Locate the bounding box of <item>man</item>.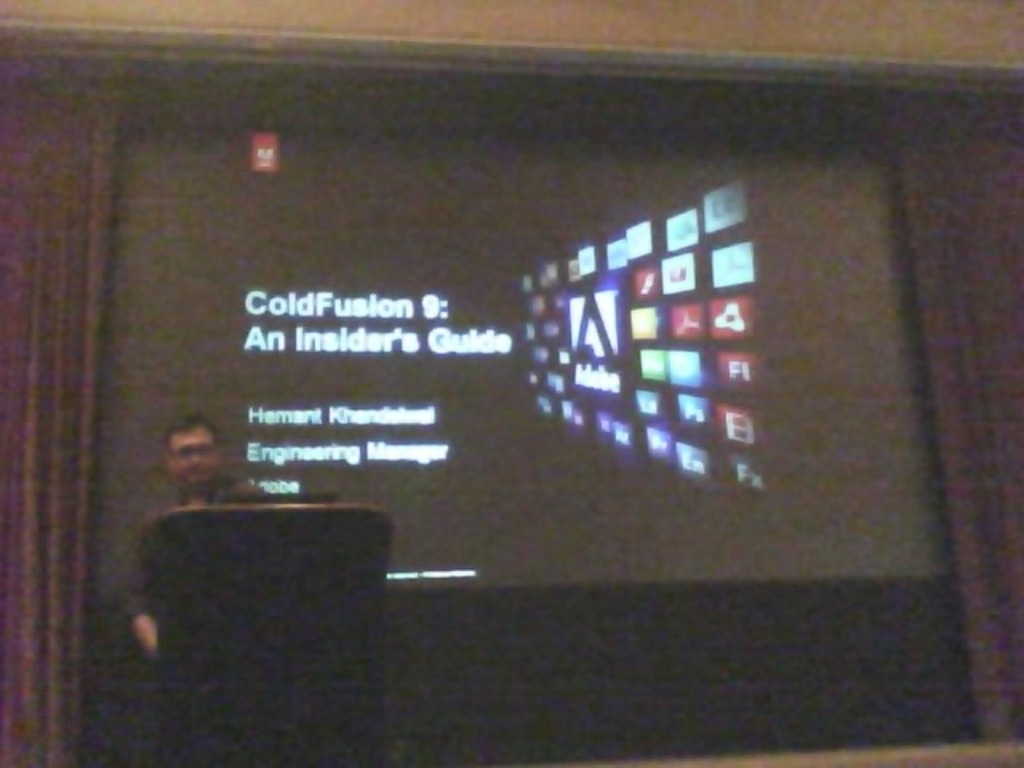
Bounding box: [x1=114, y1=410, x2=283, y2=661].
